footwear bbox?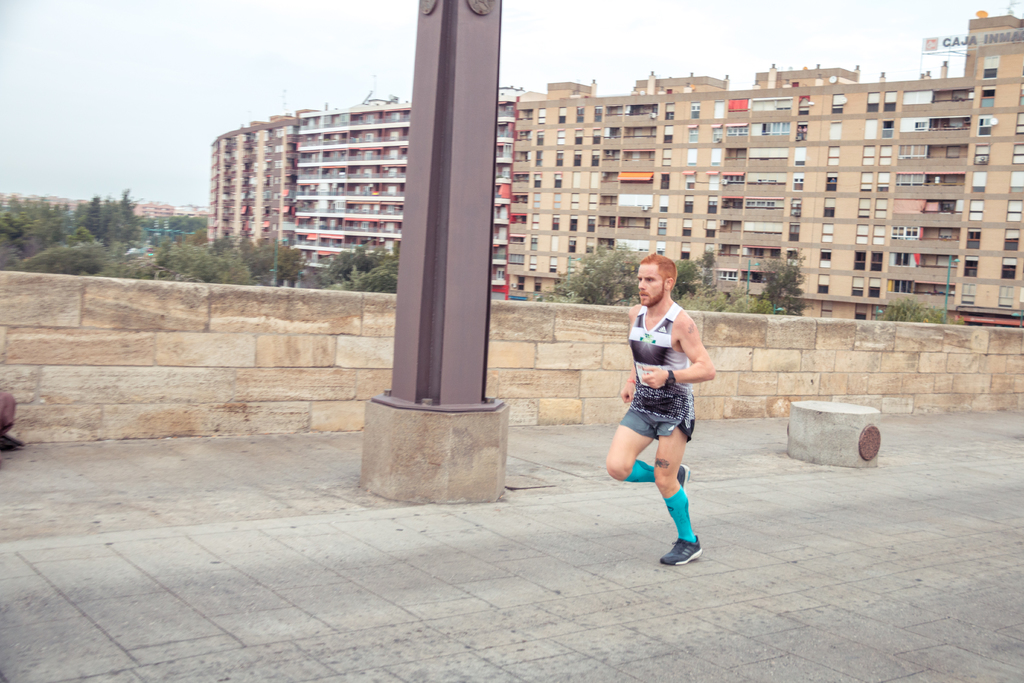
box(660, 536, 700, 568)
